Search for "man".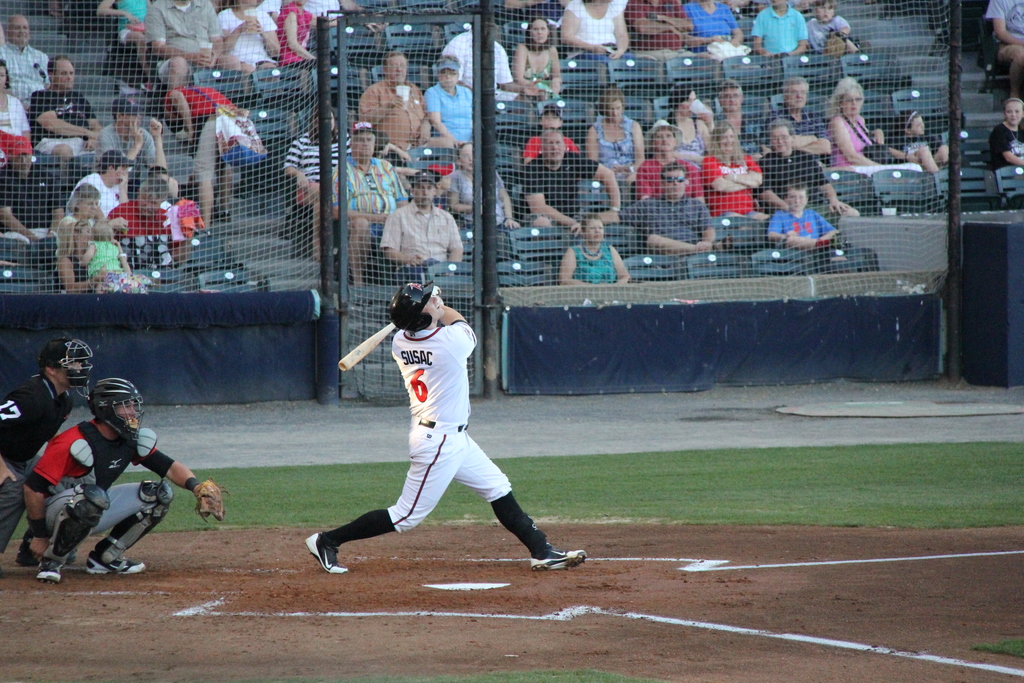
Found at crop(438, 21, 547, 110).
